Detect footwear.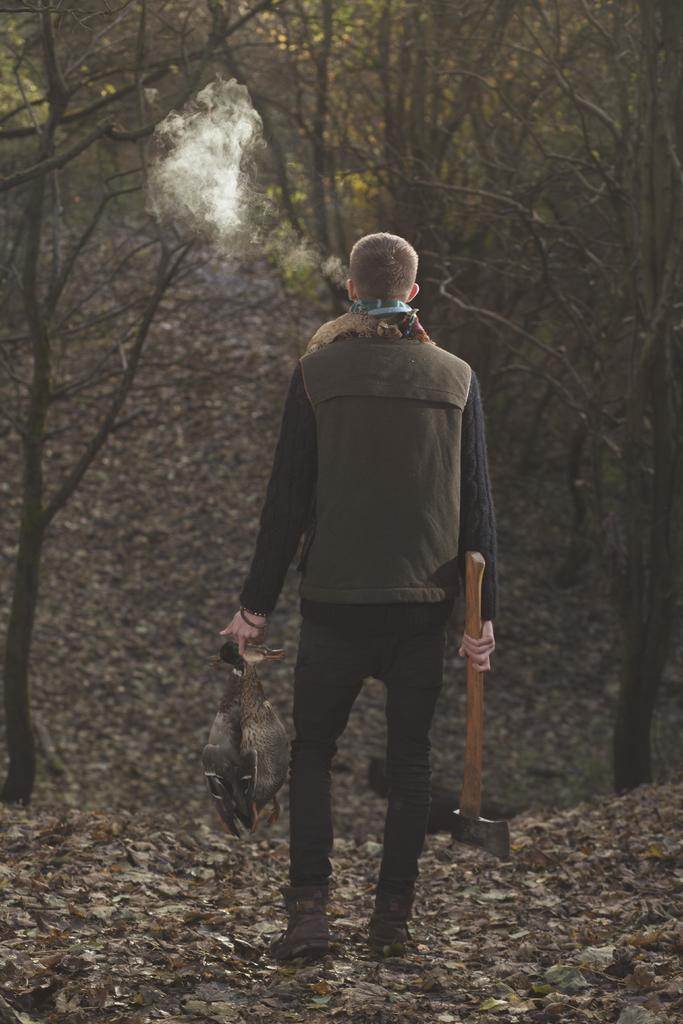
Detected at box(268, 882, 336, 973).
